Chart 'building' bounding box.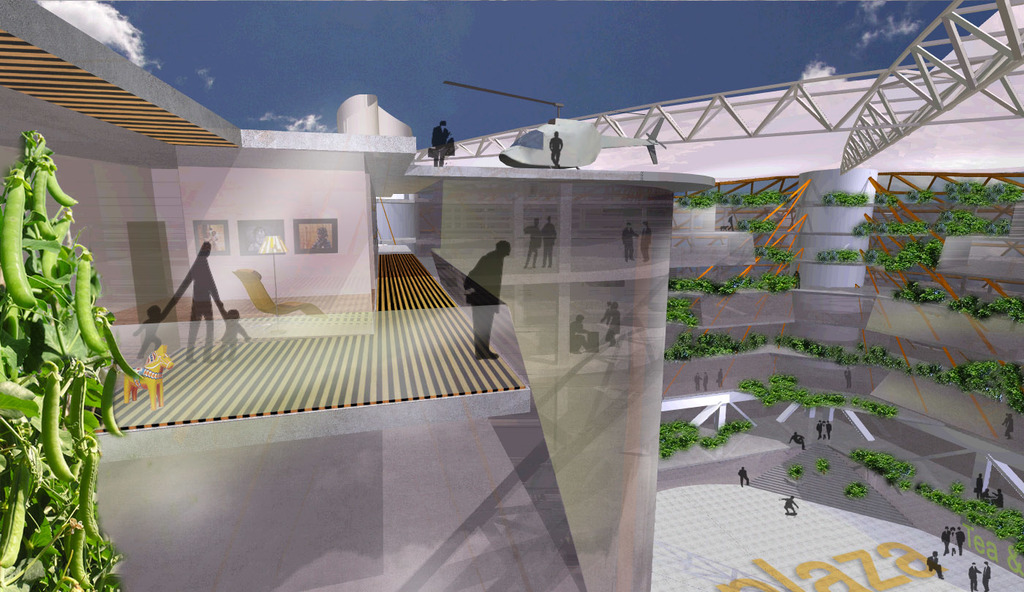
Charted: detection(3, 0, 1023, 591).
